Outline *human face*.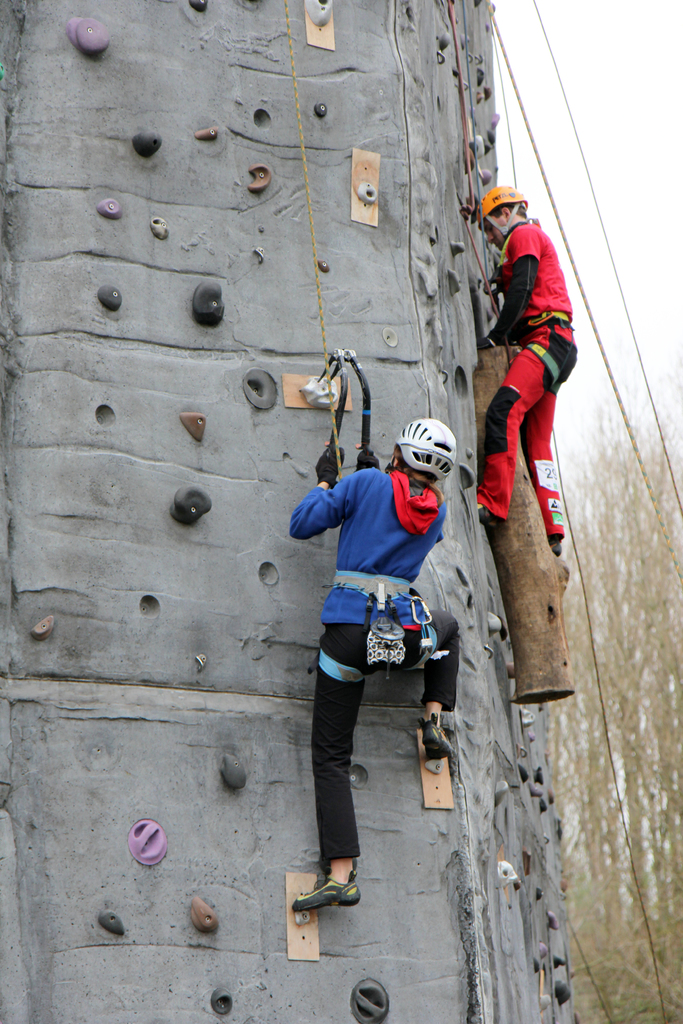
Outline: bbox=(484, 218, 502, 251).
